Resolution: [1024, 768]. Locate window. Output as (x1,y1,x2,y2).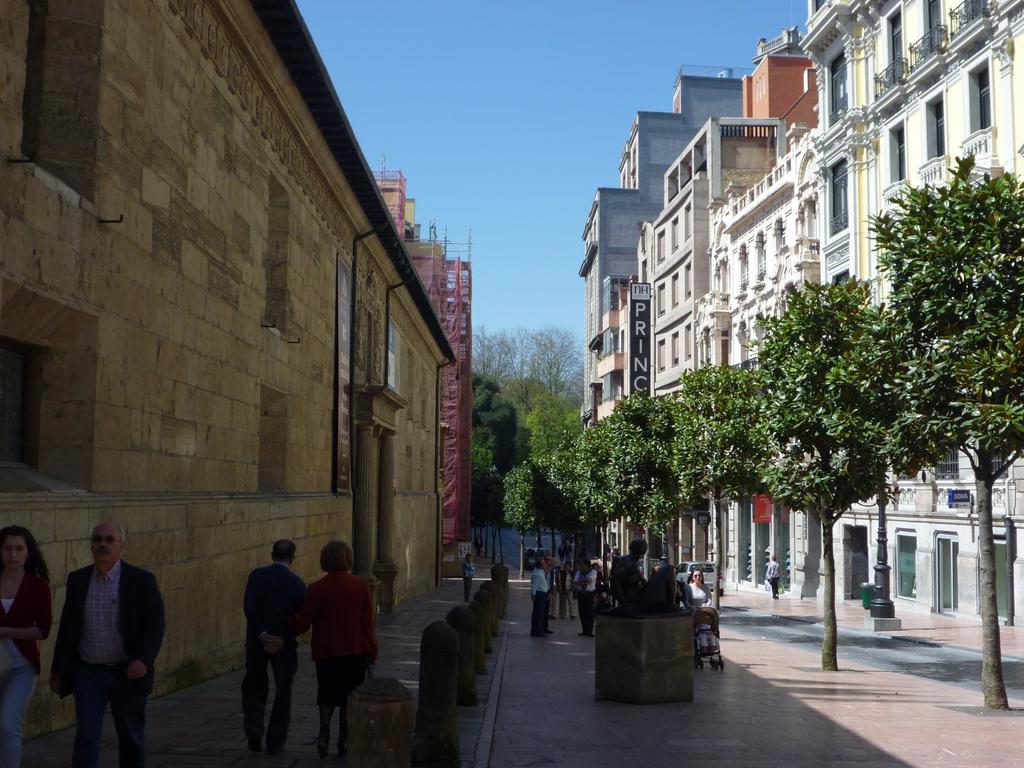
(886,531,913,600).
